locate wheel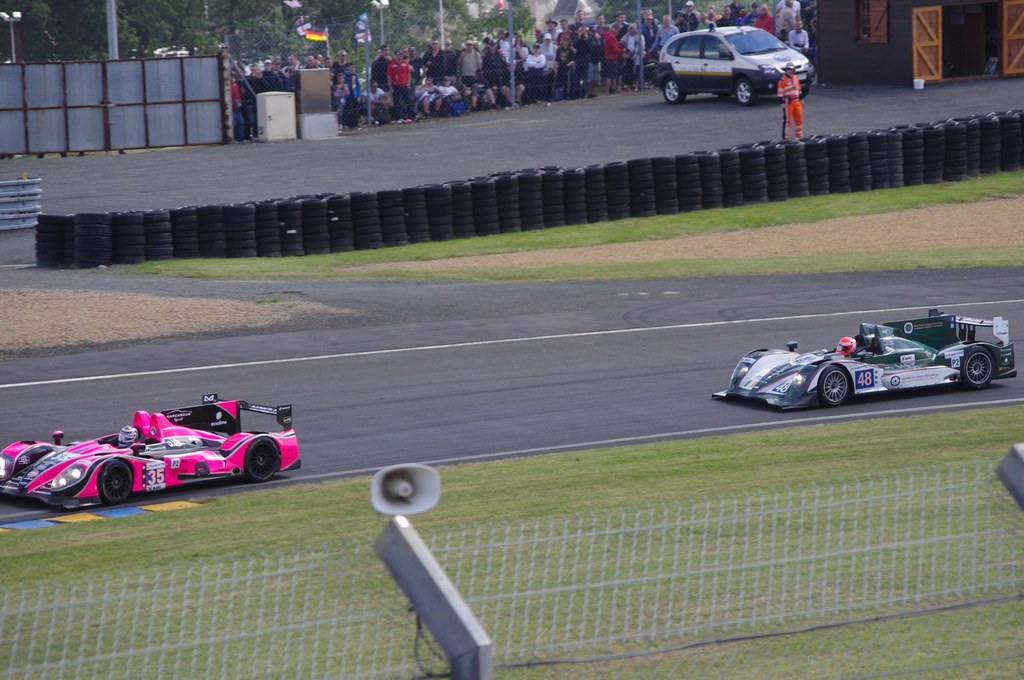
239 437 284 485
